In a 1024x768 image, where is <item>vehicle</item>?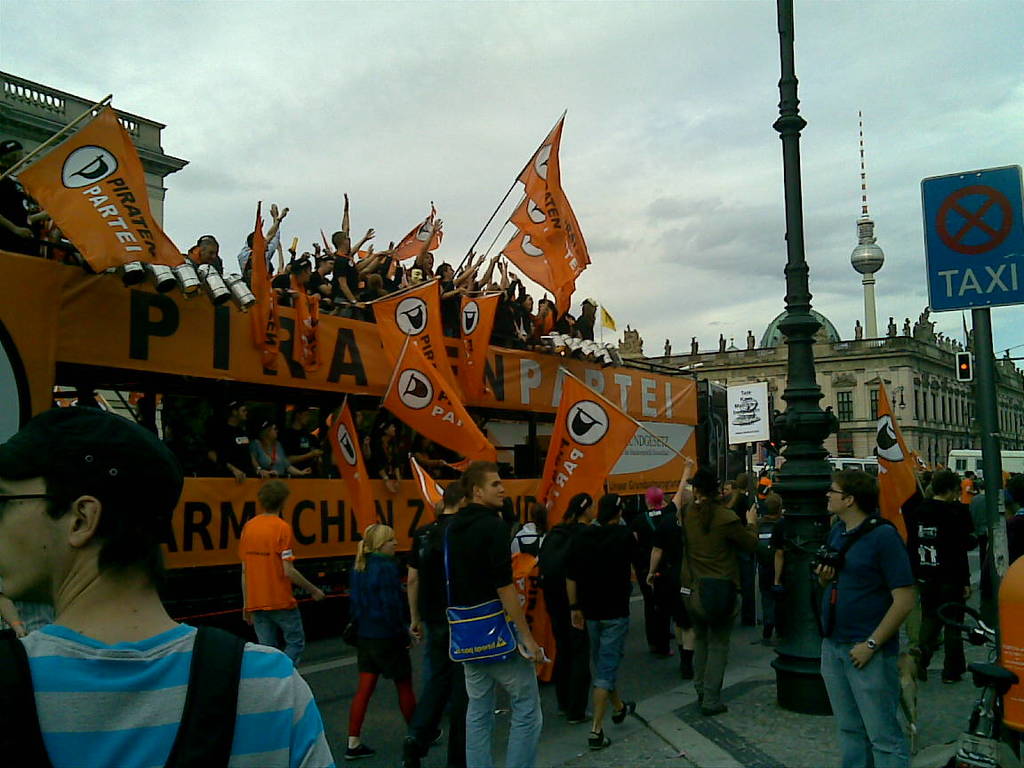
select_region(0, 234, 759, 646).
